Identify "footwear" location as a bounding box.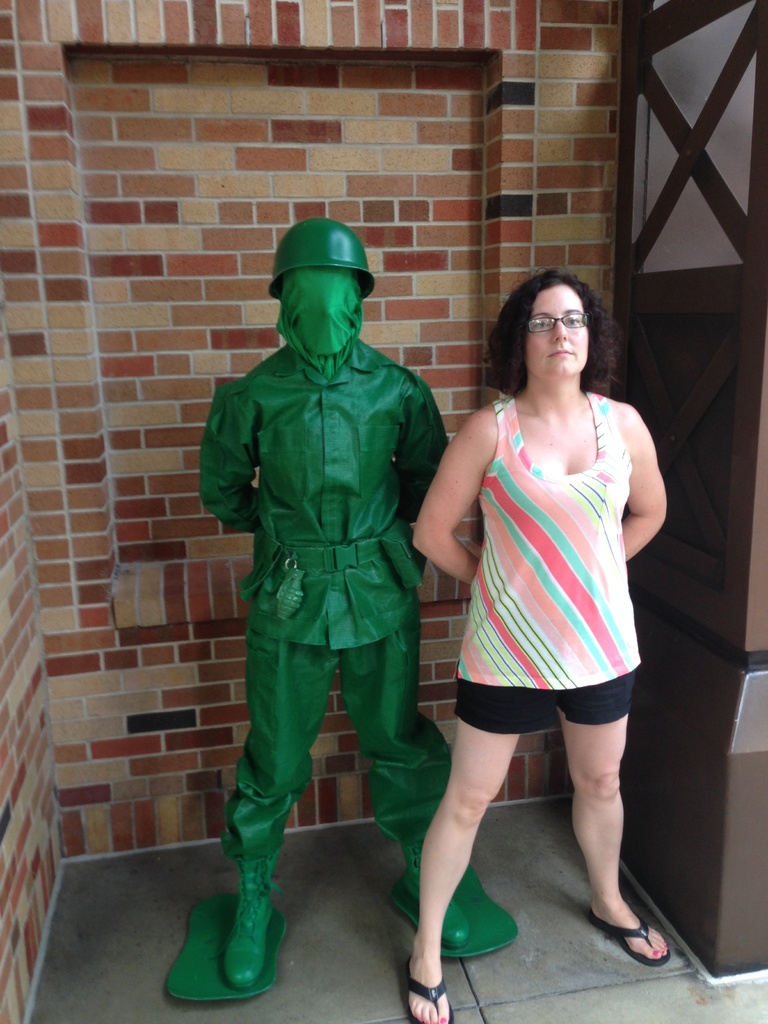
rect(403, 836, 472, 943).
